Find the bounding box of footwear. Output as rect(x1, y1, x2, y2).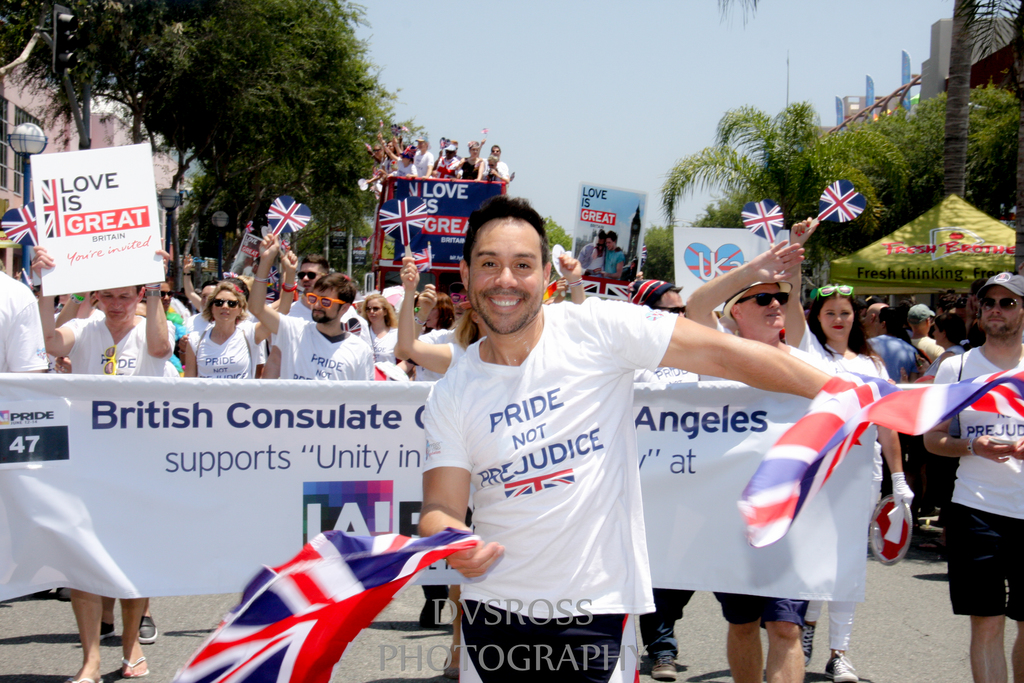
rect(801, 623, 814, 667).
